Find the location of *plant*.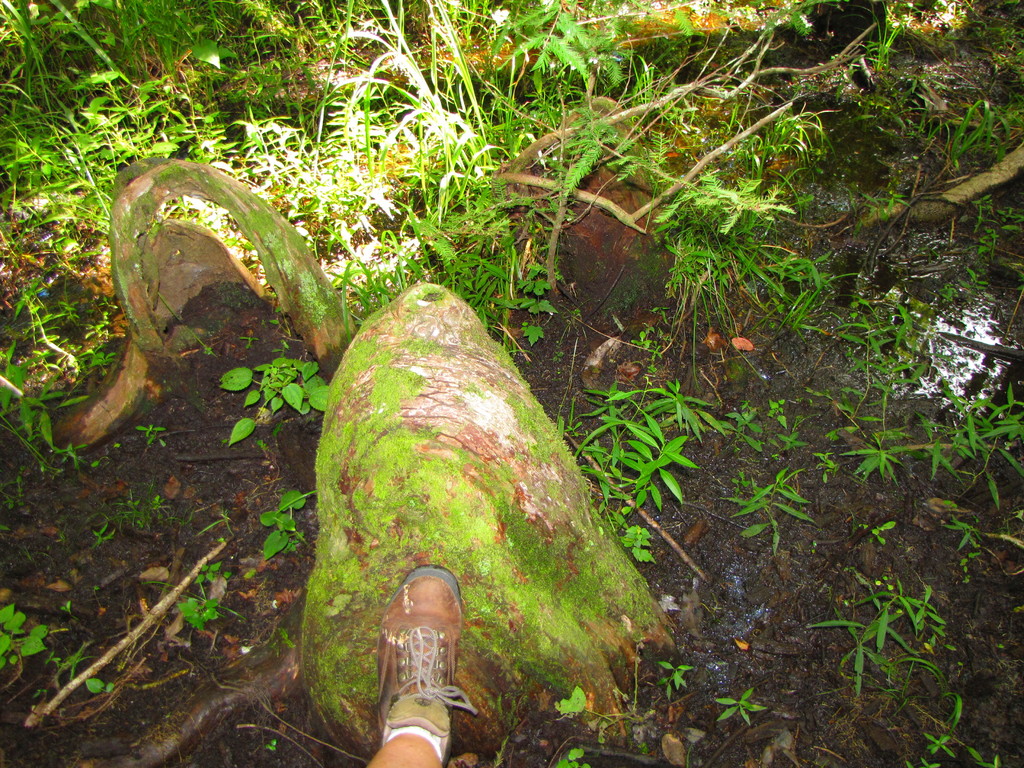
Location: [left=132, top=410, right=169, bottom=450].
